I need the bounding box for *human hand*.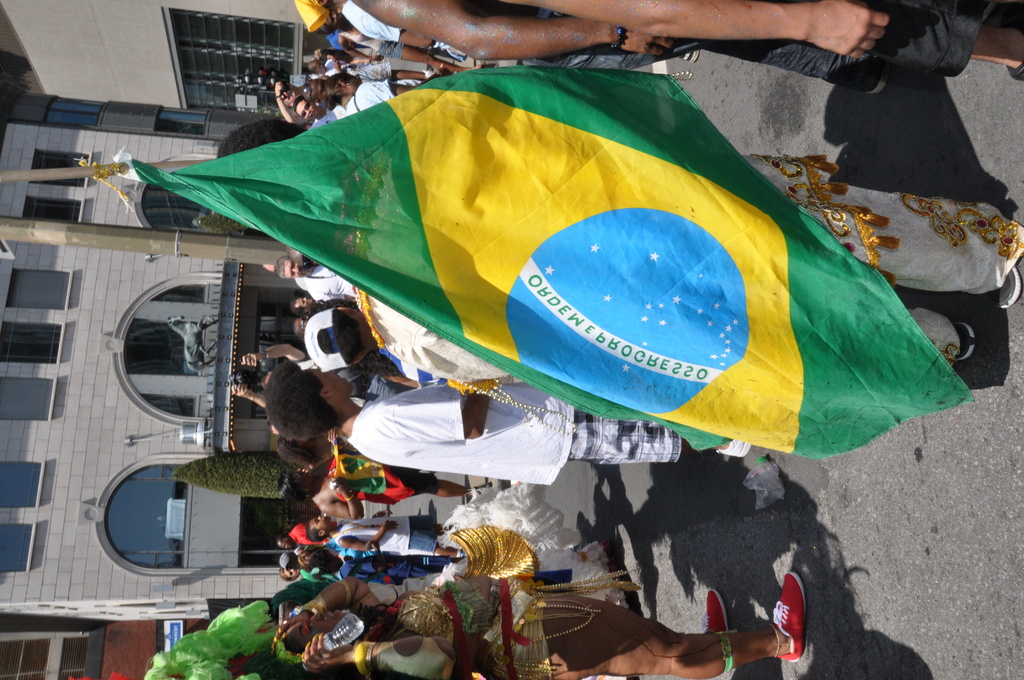
Here it is: [825,0,891,60].
